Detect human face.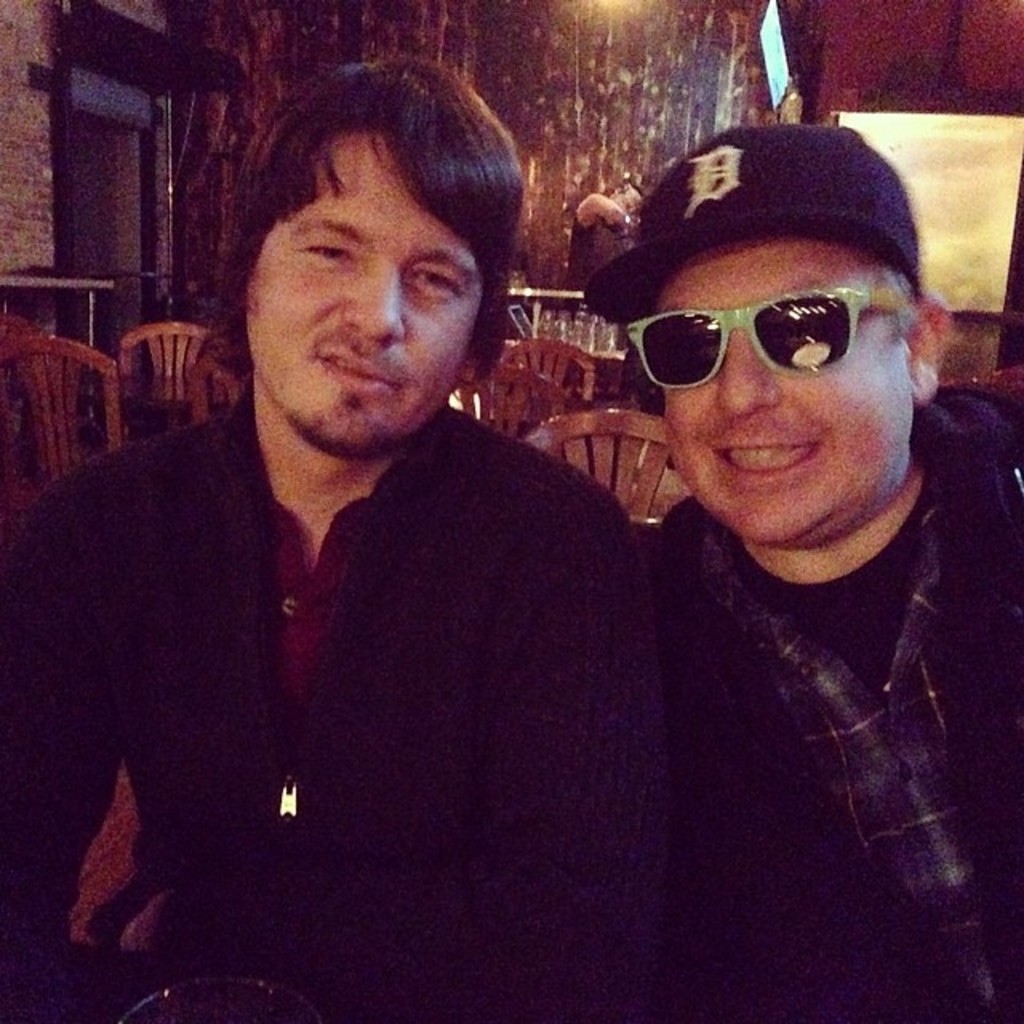
Detected at detection(237, 134, 488, 462).
